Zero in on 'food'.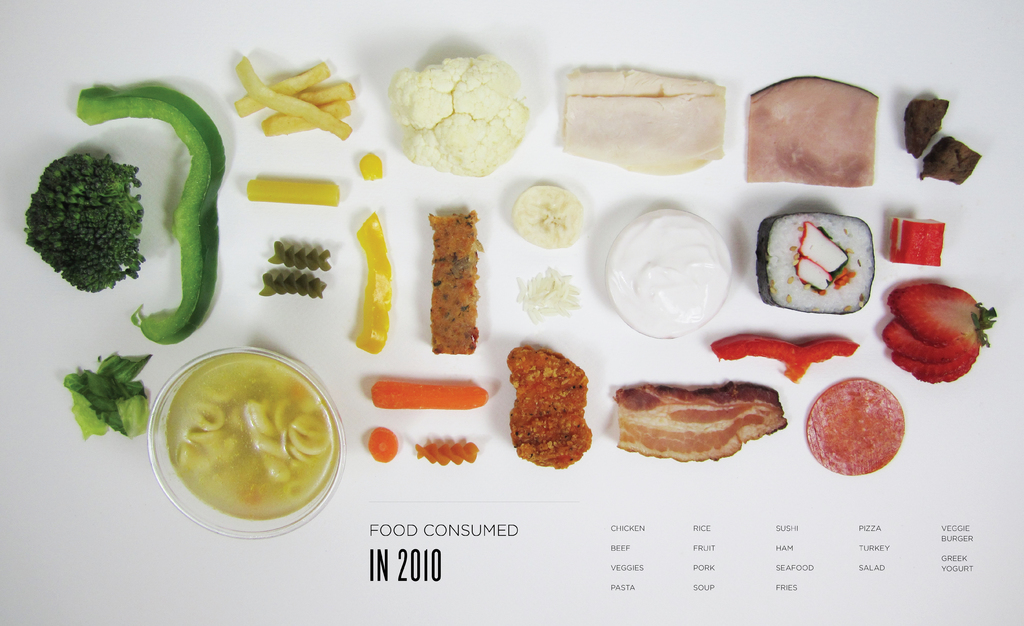
Zeroed in: 890 345 981 382.
